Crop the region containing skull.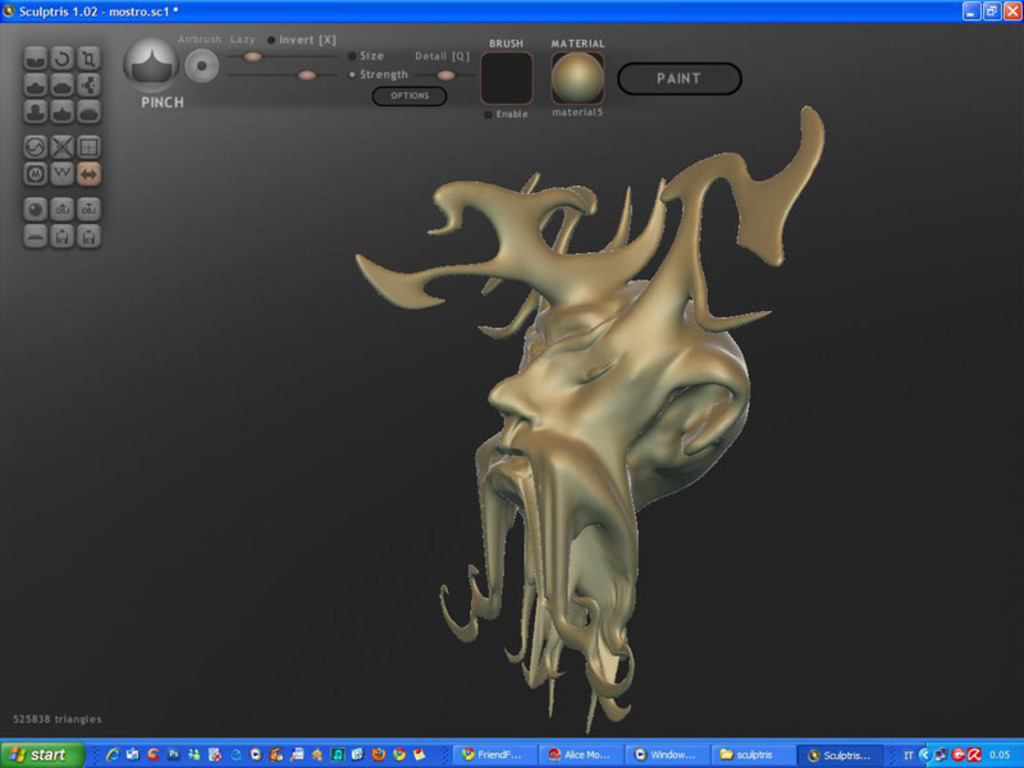
Crop region: bbox=[479, 276, 750, 558].
